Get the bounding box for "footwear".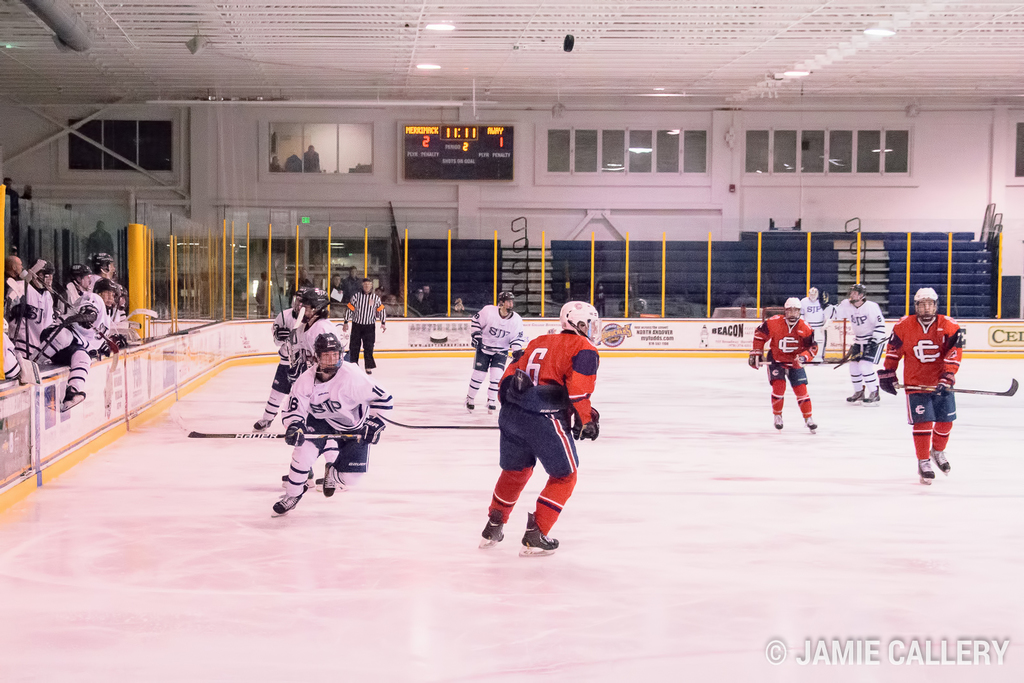
<bbox>280, 463, 318, 490</bbox>.
